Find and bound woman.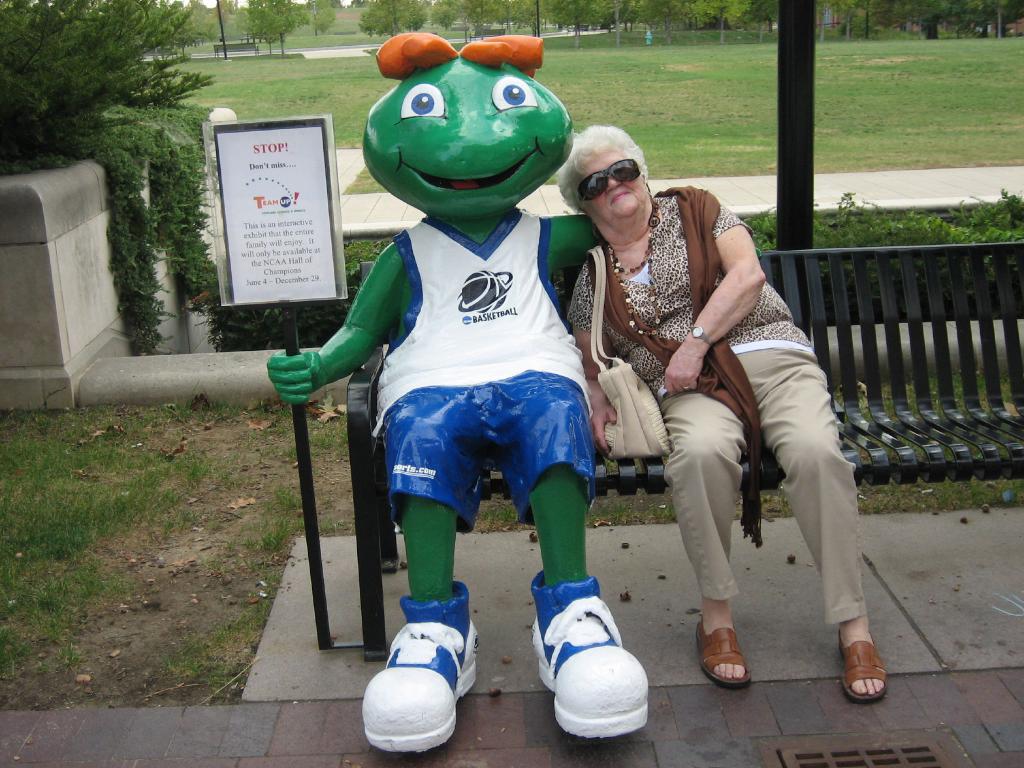
Bound: {"left": 553, "top": 125, "right": 884, "bottom": 696}.
